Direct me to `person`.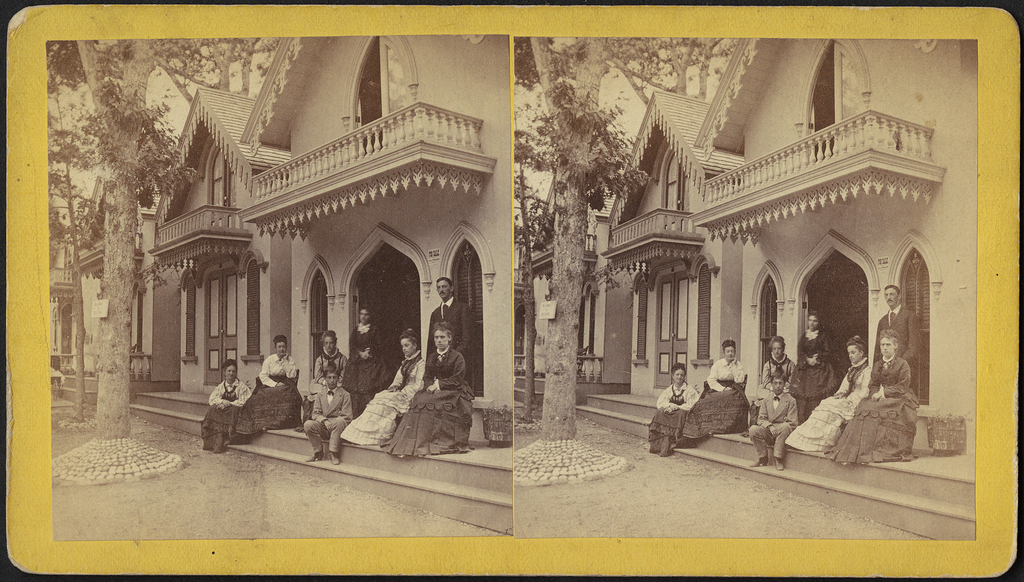
Direction: detection(682, 338, 749, 442).
